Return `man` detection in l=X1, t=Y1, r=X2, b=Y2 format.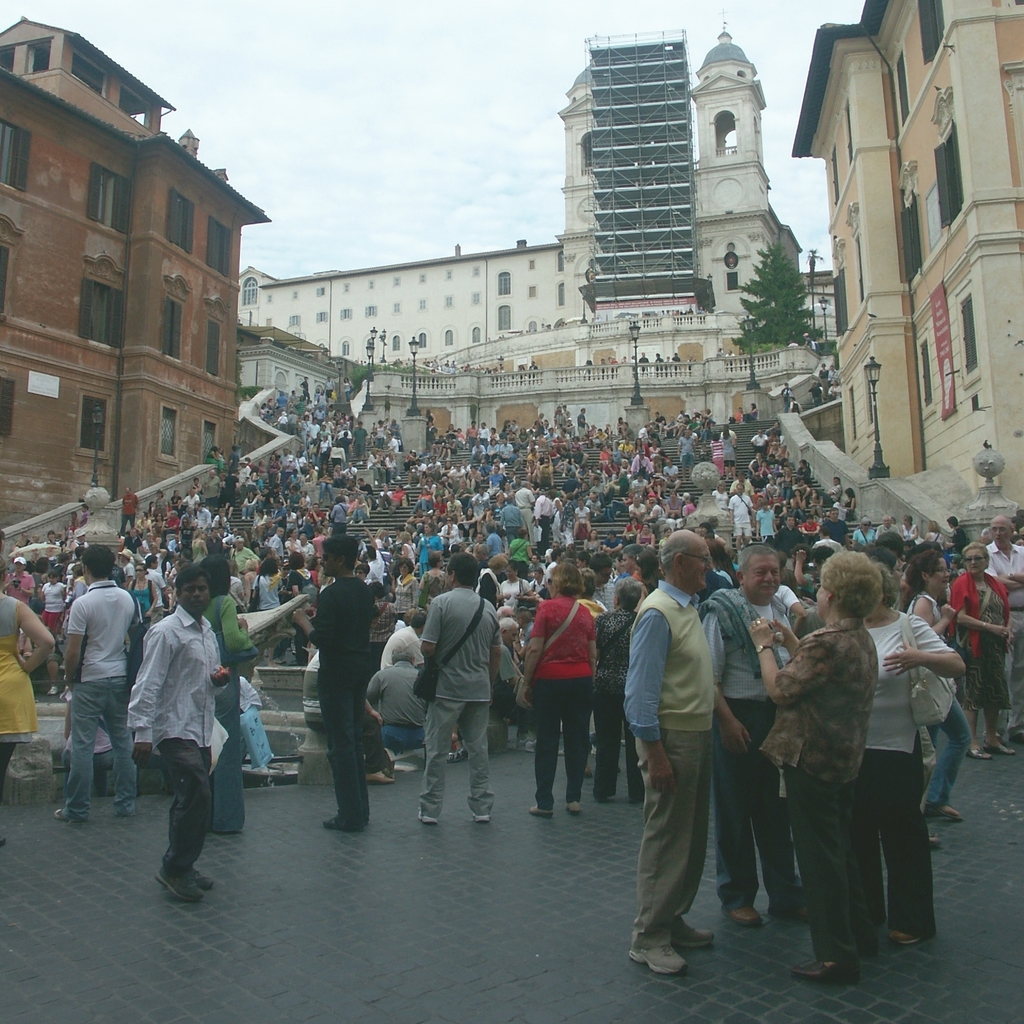
l=668, t=417, r=676, b=435.
